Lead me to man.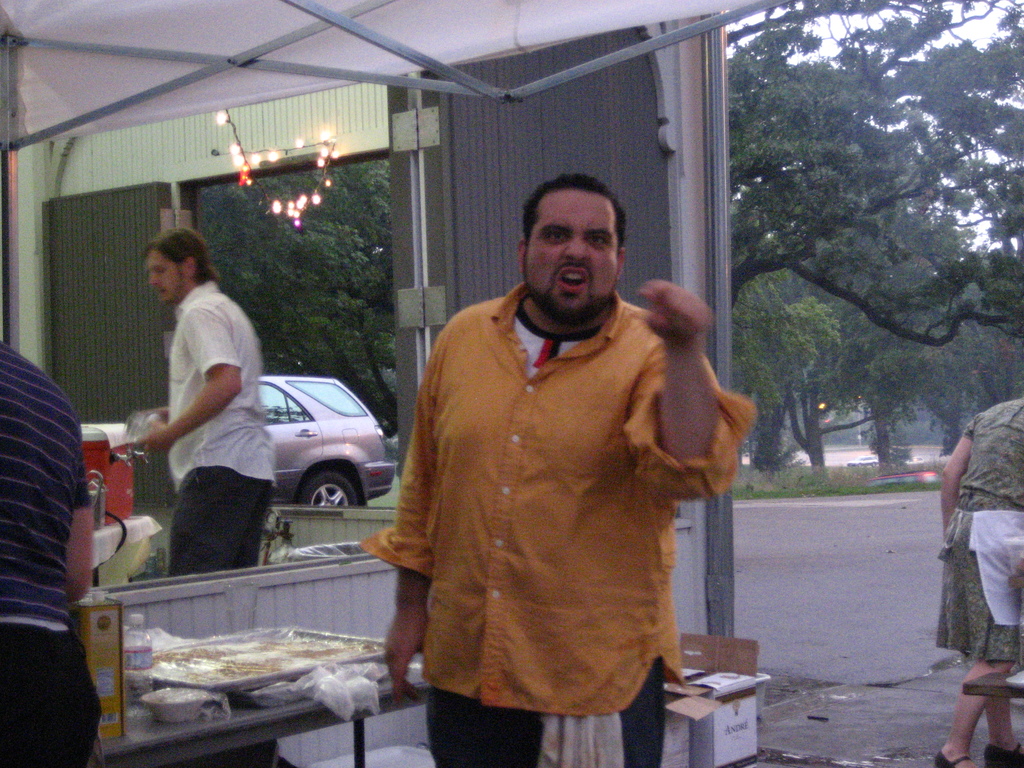
Lead to crop(0, 337, 115, 767).
